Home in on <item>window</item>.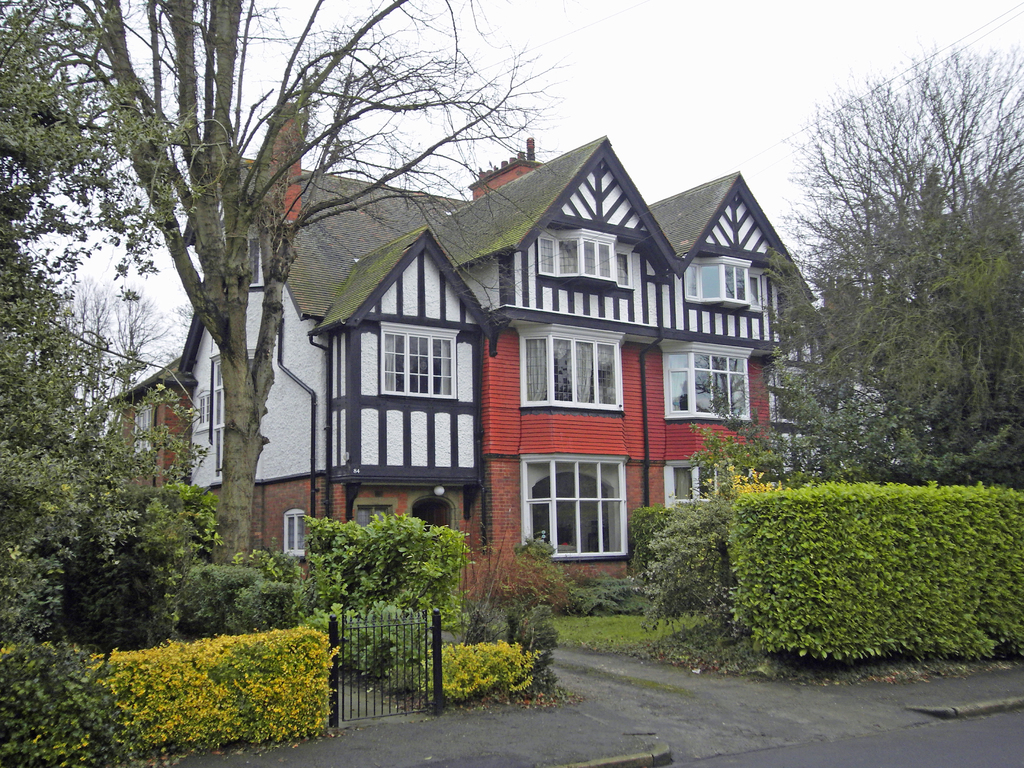
Homed in at left=242, top=230, right=259, bottom=289.
